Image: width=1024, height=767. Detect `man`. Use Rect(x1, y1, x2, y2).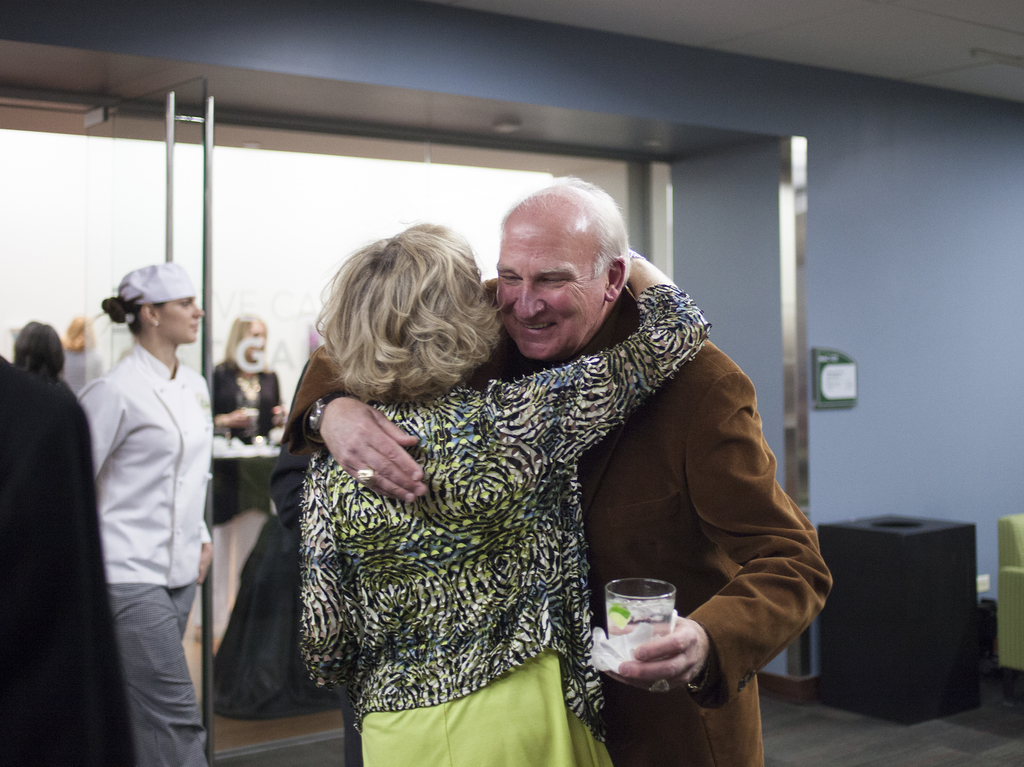
Rect(256, 171, 817, 746).
